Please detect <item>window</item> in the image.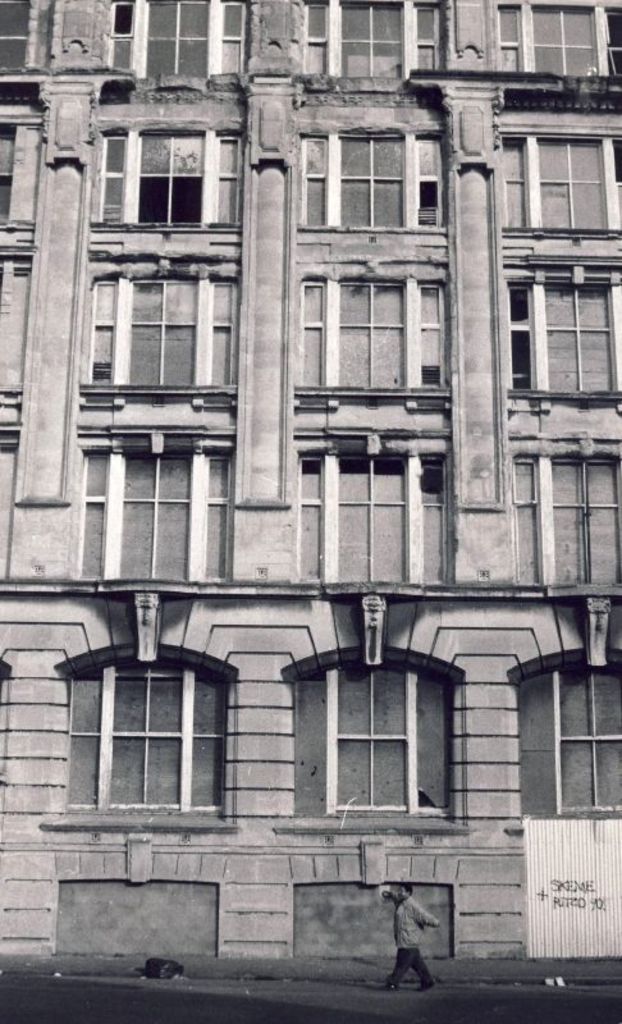
(x1=299, y1=434, x2=447, y2=590).
